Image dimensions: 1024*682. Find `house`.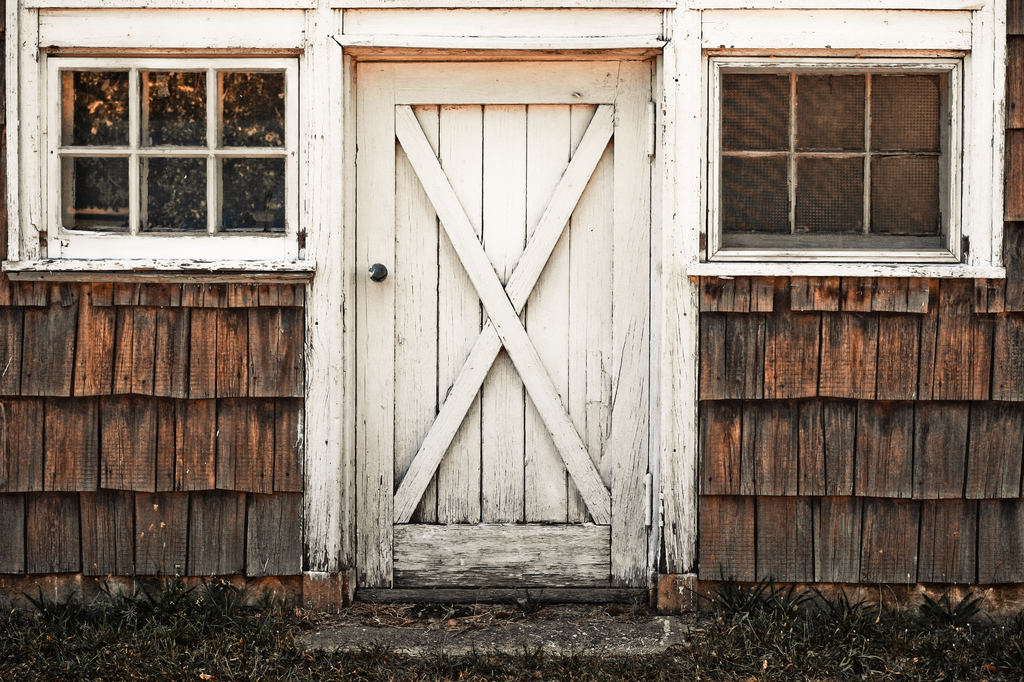
[x1=67, y1=0, x2=996, y2=629].
